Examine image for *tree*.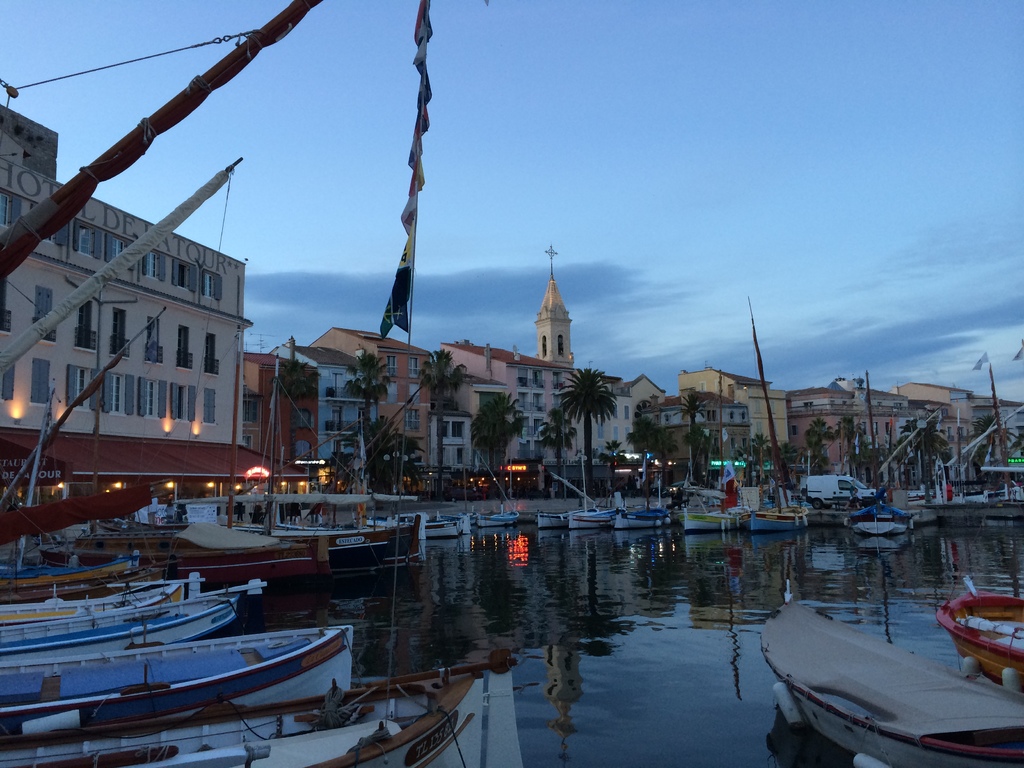
Examination result: Rect(904, 404, 948, 484).
